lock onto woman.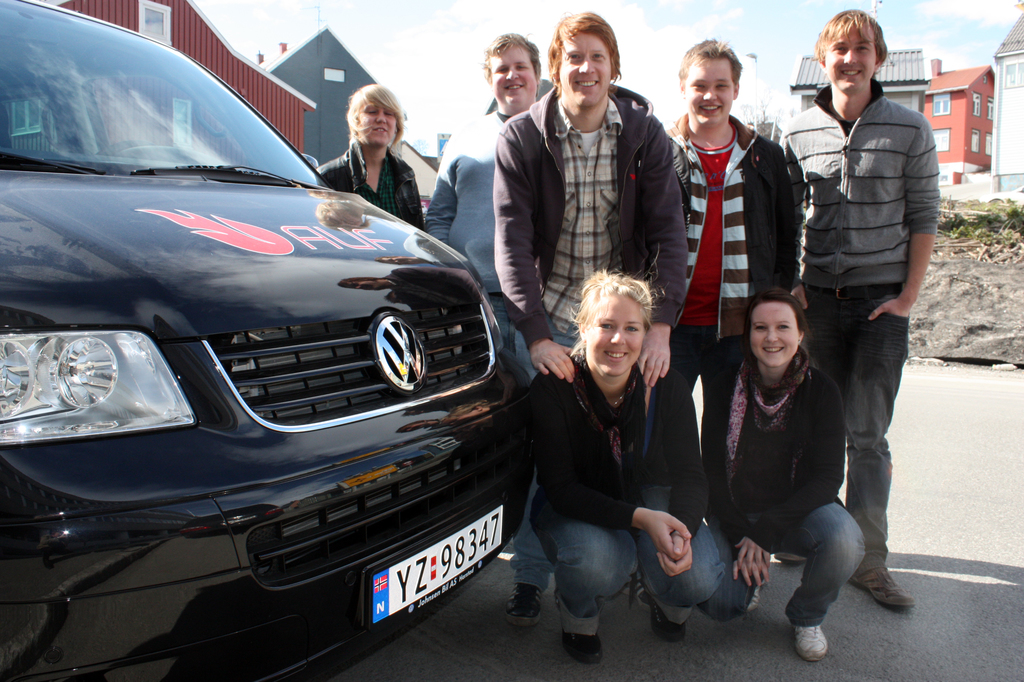
Locked: box=[683, 226, 884, 659].
